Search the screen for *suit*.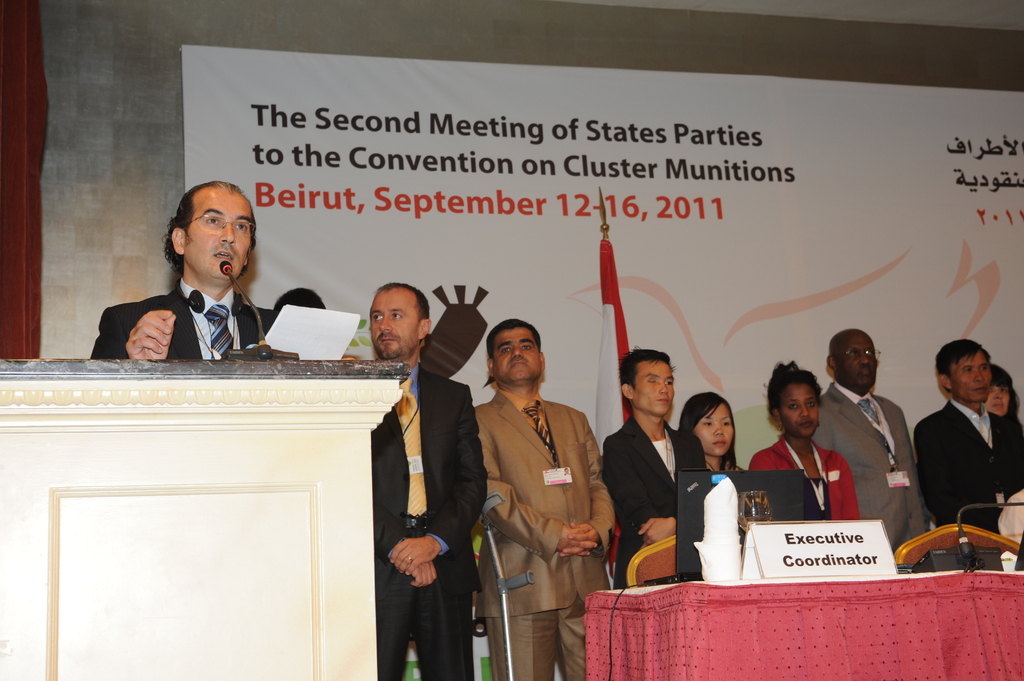
Found at 749/435/859/522.
